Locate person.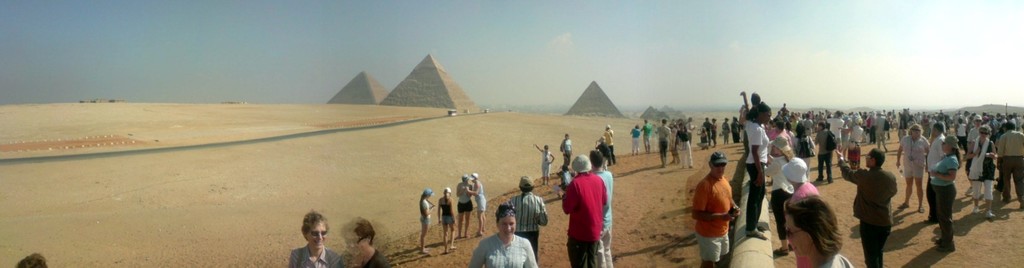
Bounding box: BBox(628, 129, 643, 157).
